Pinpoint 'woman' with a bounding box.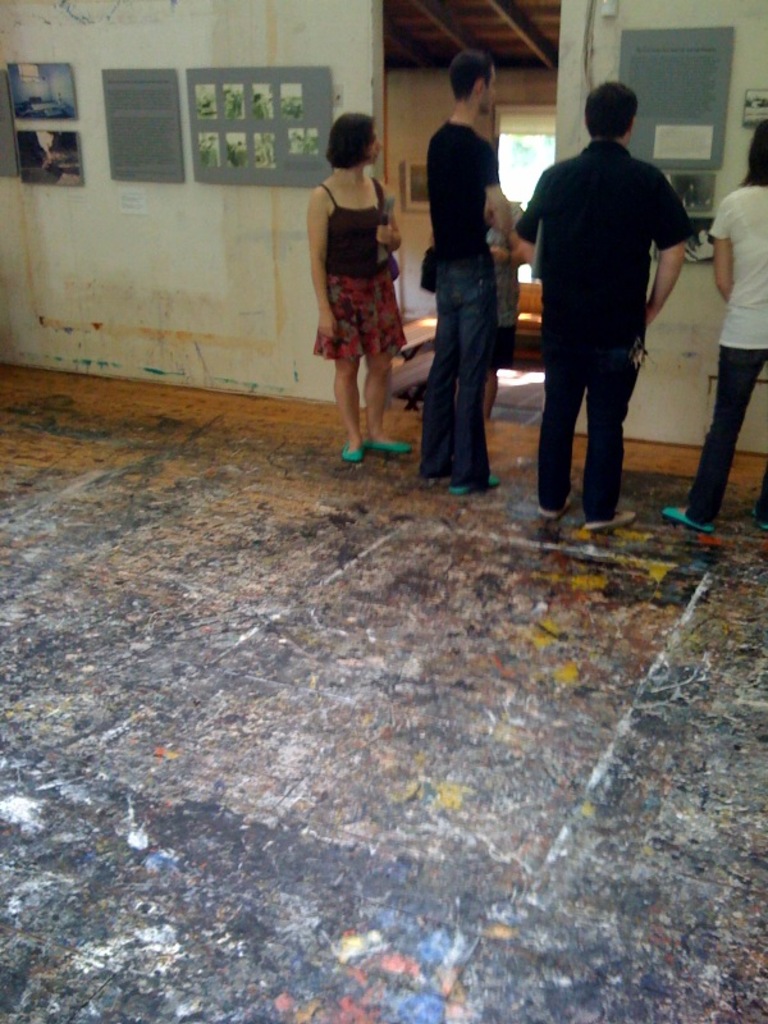
detection(654, 115, 767, 531).
